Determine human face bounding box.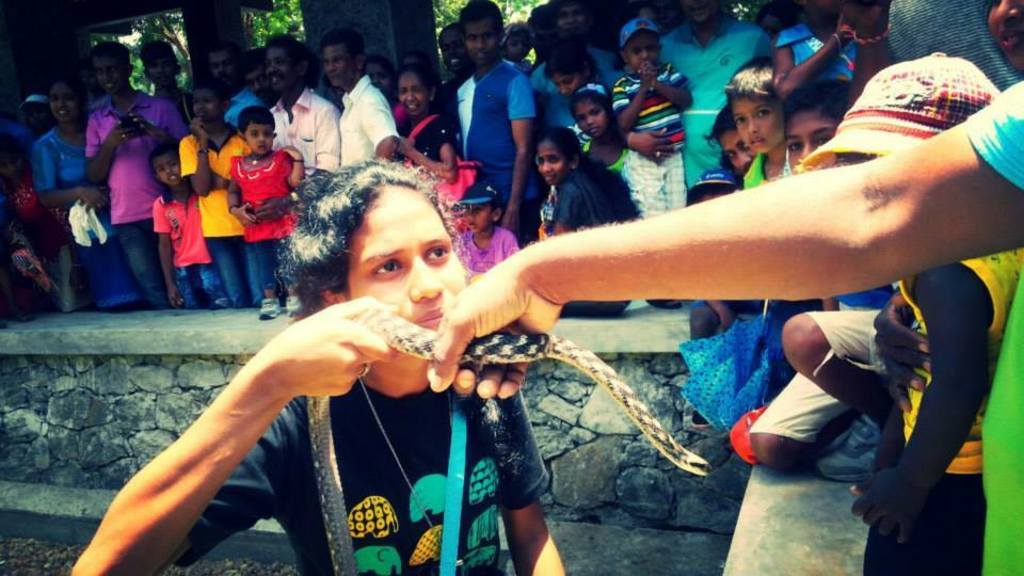
Determined: {"x1": 732, "y1": 98, "x2": 781, "y2": 156}.
